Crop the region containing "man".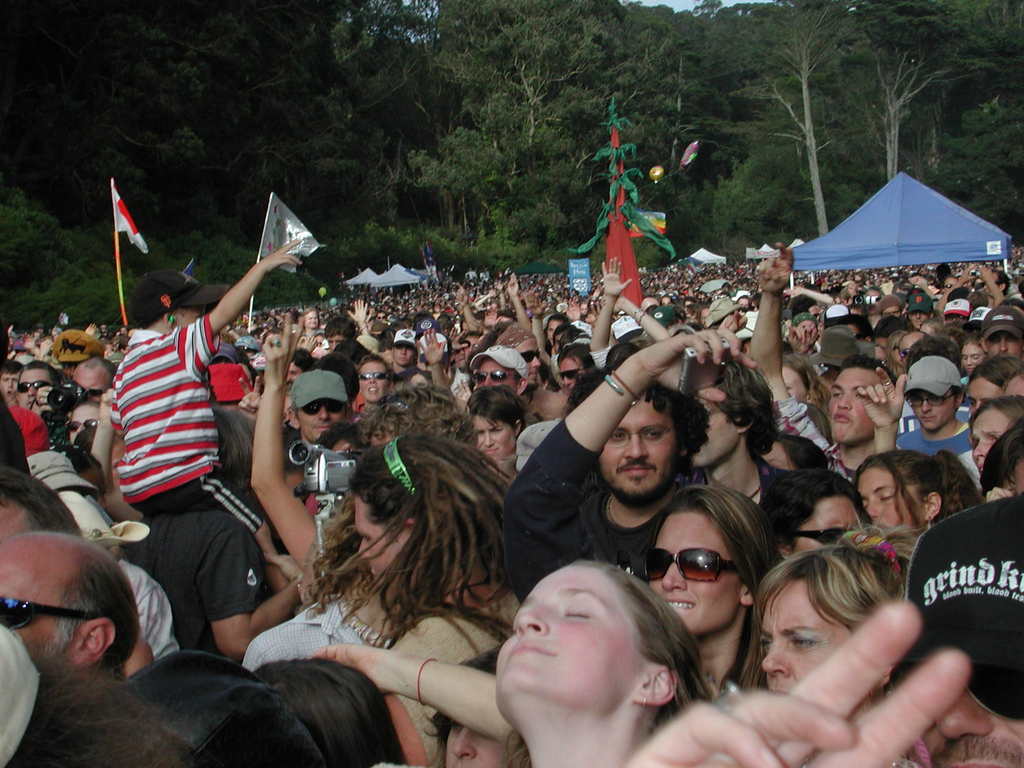
Crop region: x1=508, y1=326, x2=756, y2=611.
